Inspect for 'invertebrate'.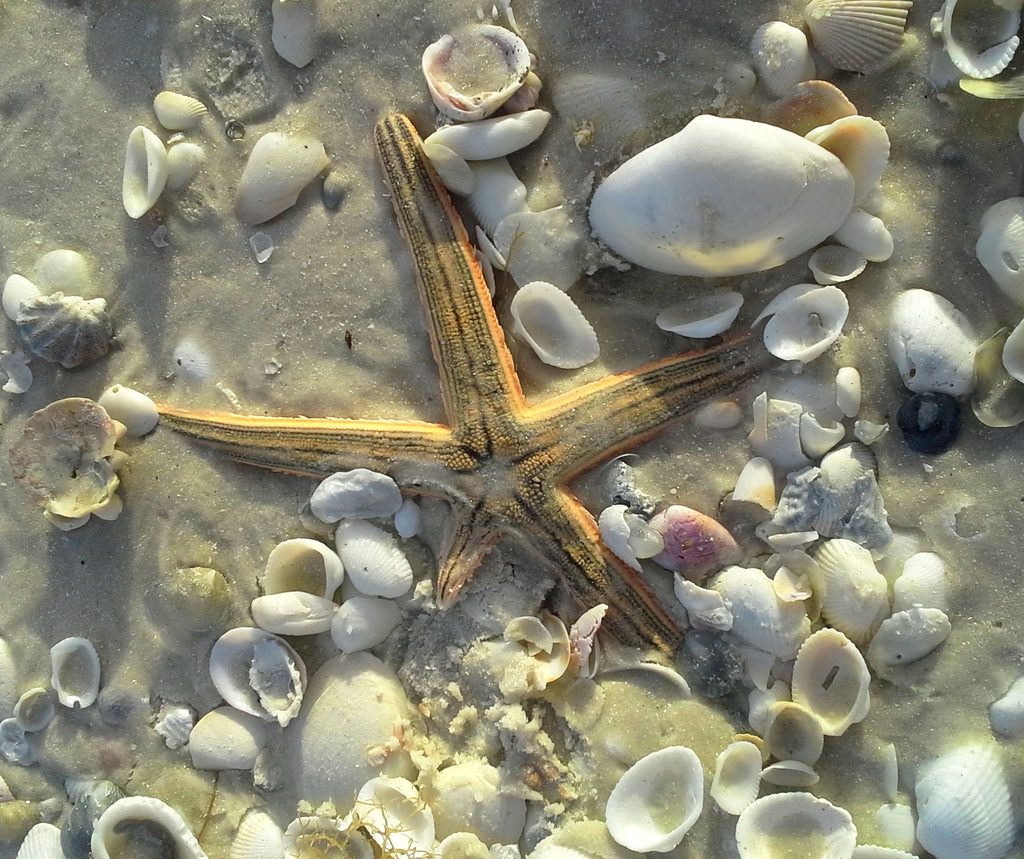
Inspection: x1=156 y1=114 x2=788 y2=666.
